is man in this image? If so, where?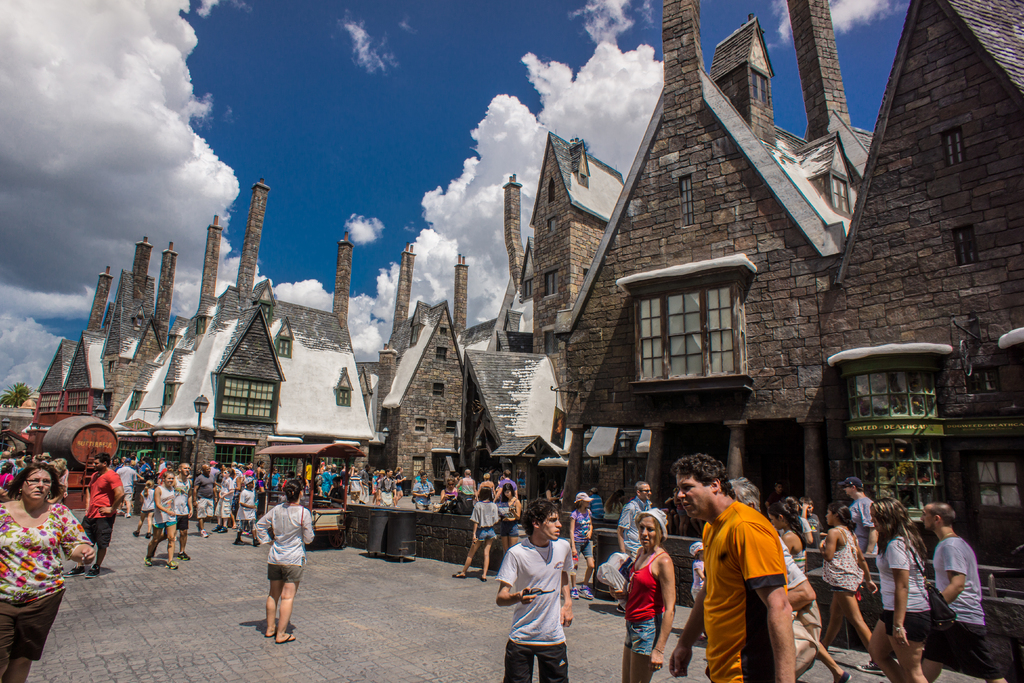
Yes, at 922/502/1007/682.
